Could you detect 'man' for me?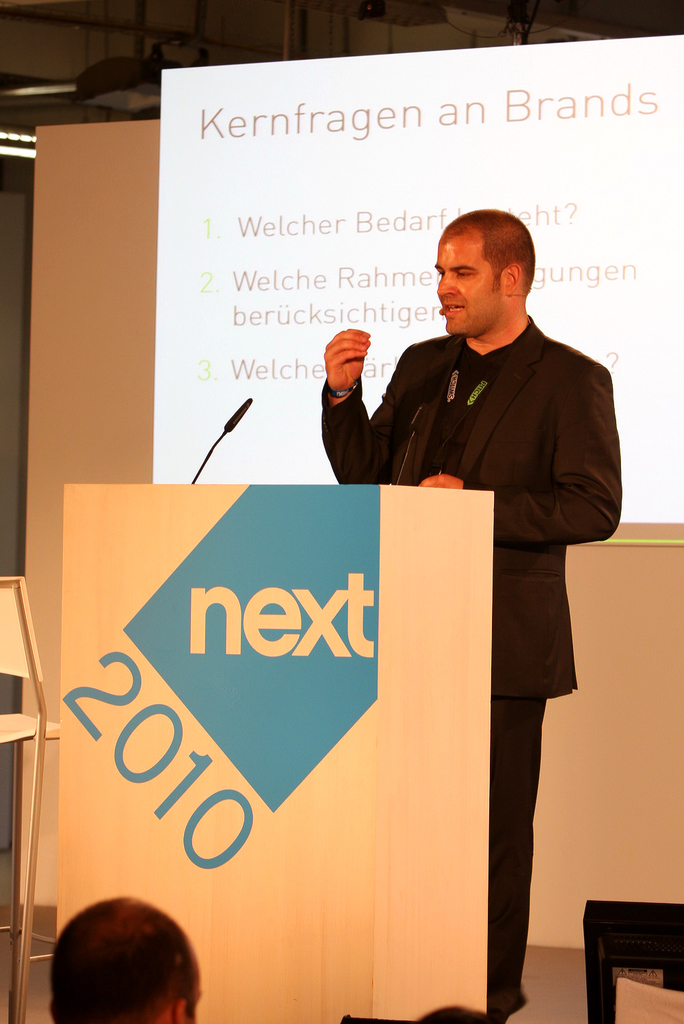
Detection result: box=[349, 207, 614, 966].
